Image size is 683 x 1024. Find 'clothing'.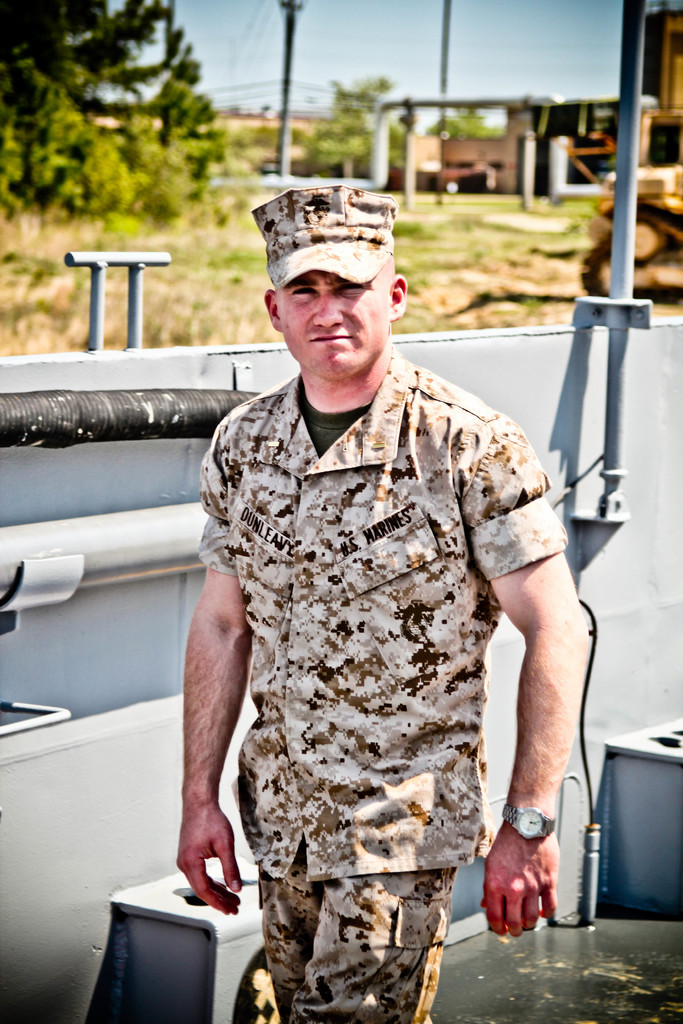
{"left": 252, "top": 180, "right": 396, "bottom": 290}.
